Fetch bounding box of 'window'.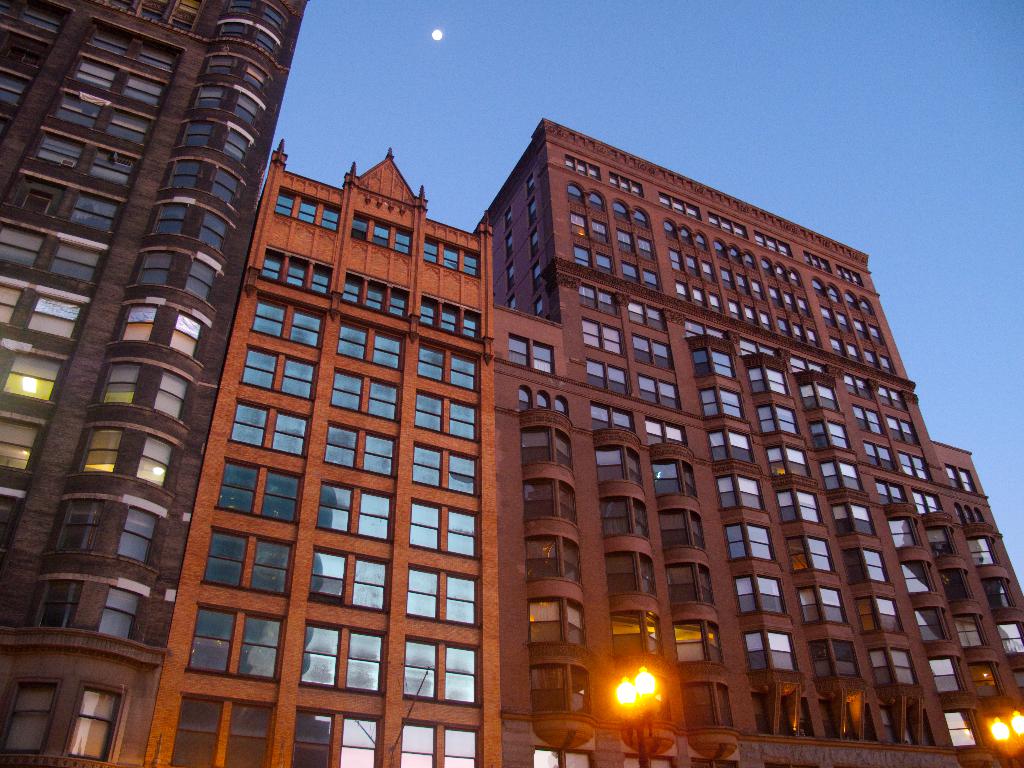
Bbox: (351,209,414,256).
